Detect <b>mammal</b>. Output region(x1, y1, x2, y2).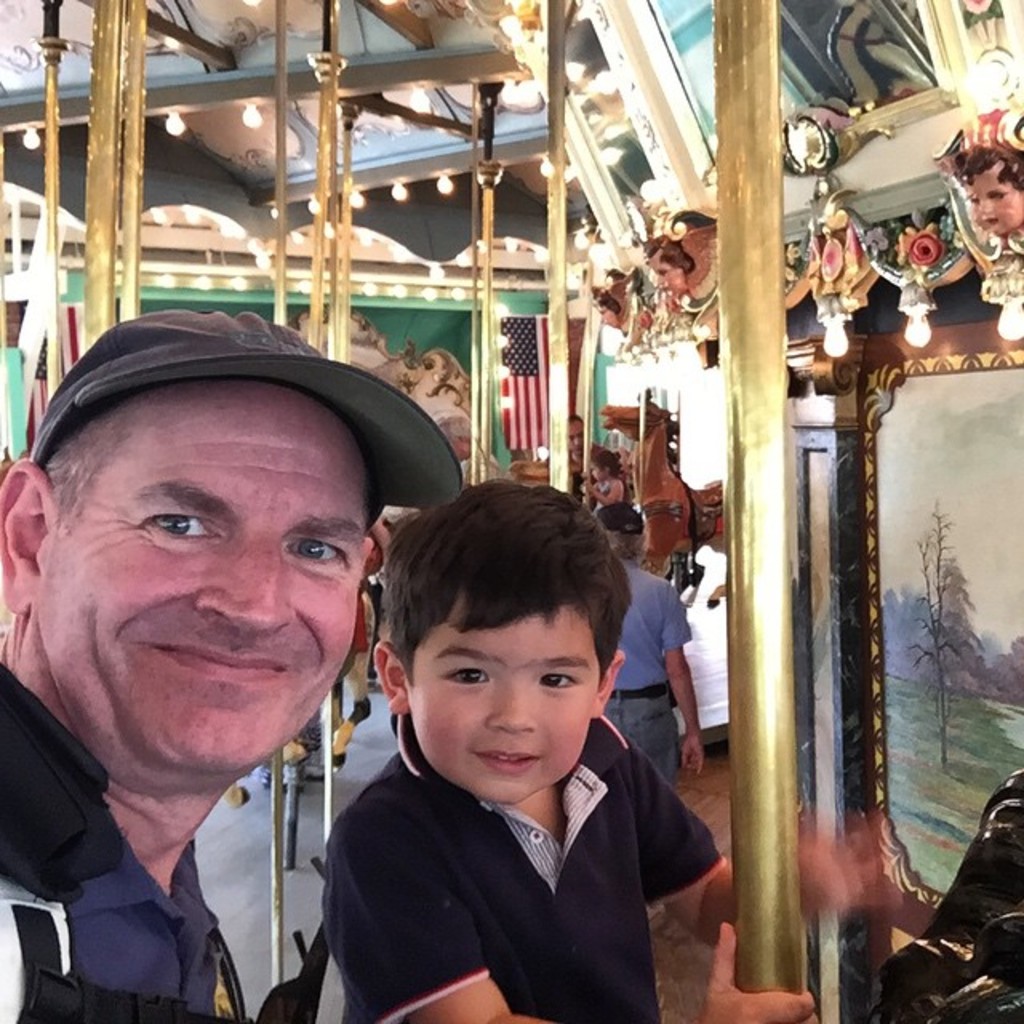
region(562, 416, 595, 462).
